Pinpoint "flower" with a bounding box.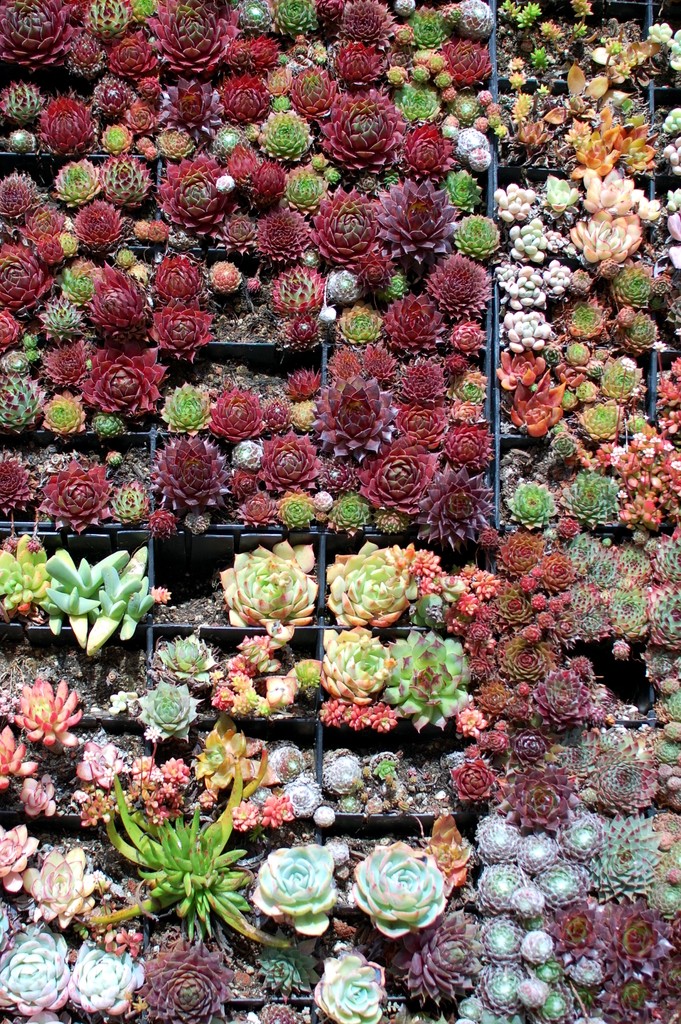
139, 679, 204, 740.
